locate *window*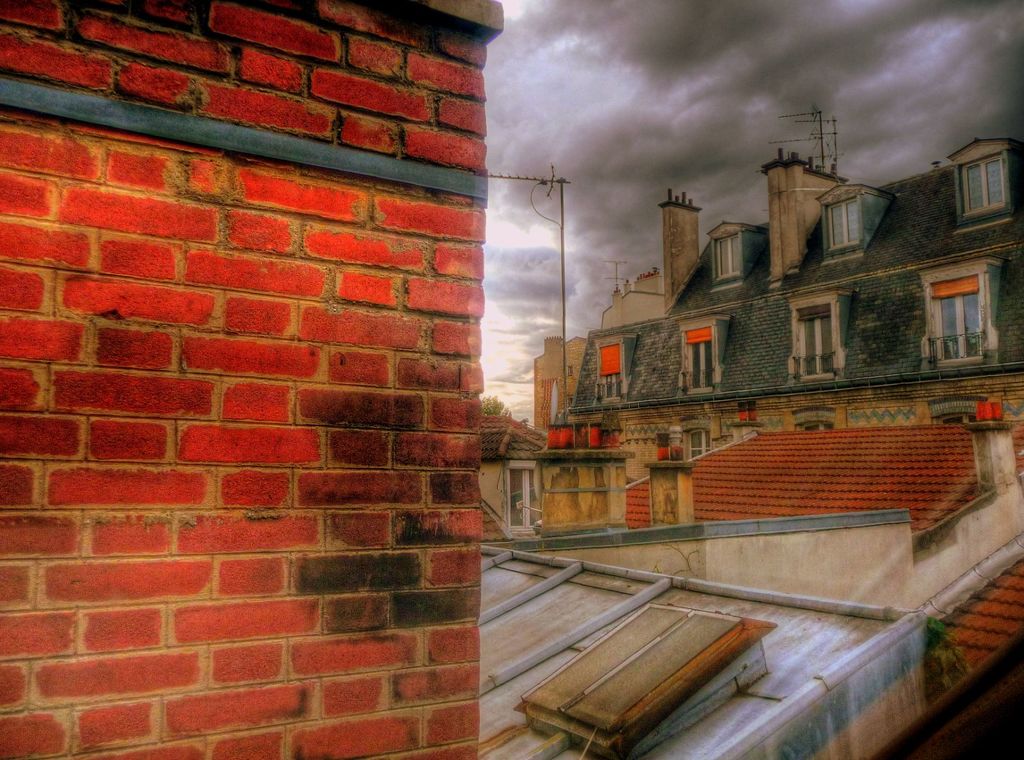
bbox=[598, 342, 621, 406]
